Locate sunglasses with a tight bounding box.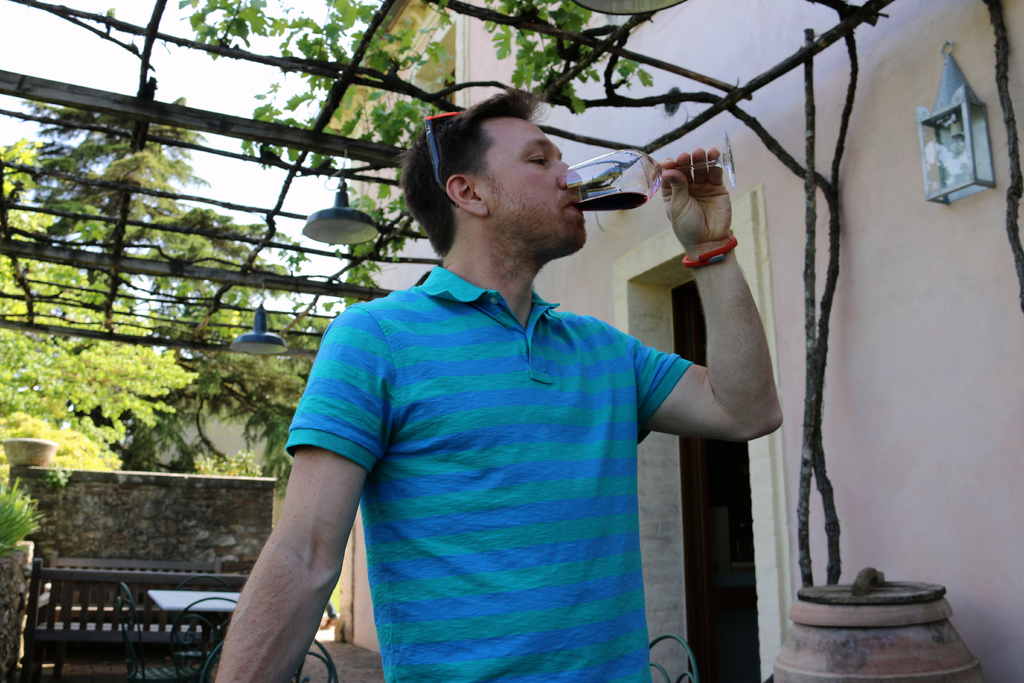
BBox(422, 111, 458, 206).
